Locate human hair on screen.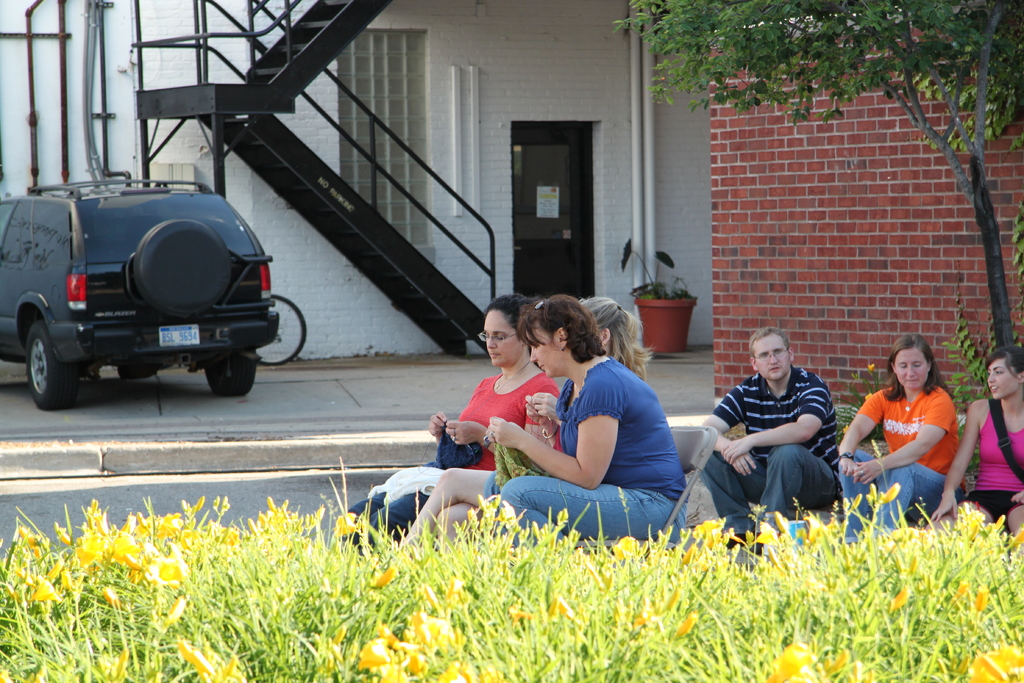
On screen at 984:342:1023:372.
